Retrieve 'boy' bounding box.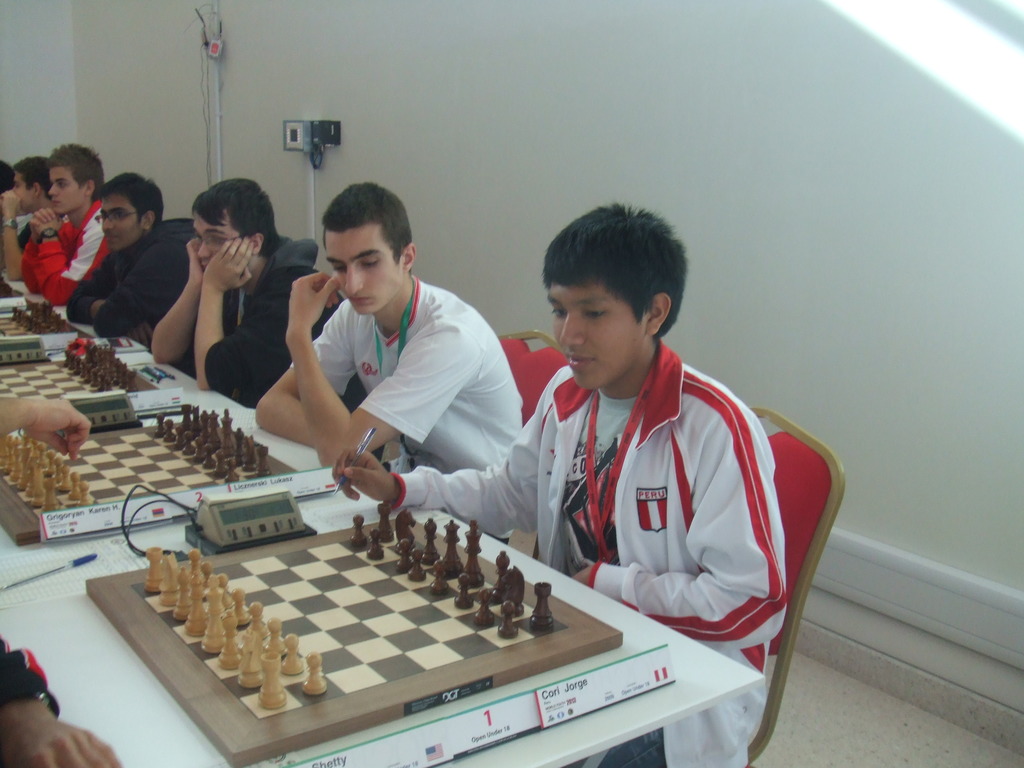
Bounding box: bbox=(30, 148, 121, 302).
